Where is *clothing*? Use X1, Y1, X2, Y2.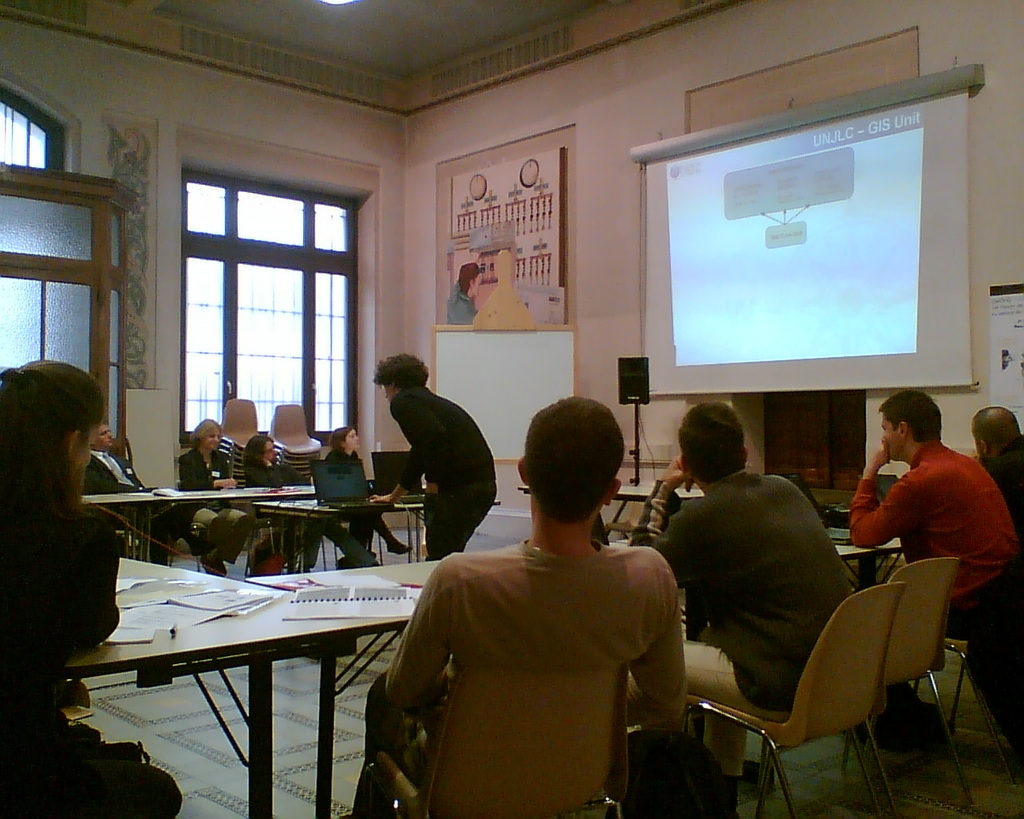
387, 382, 506, 553.
